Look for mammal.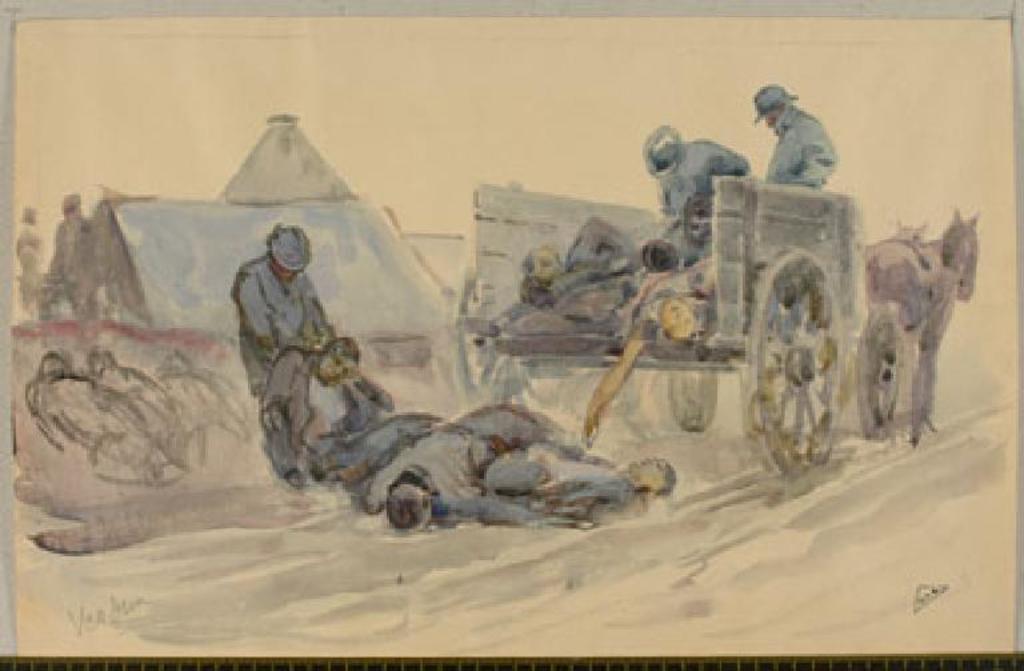
Found: [52, 187, 91, 319].
